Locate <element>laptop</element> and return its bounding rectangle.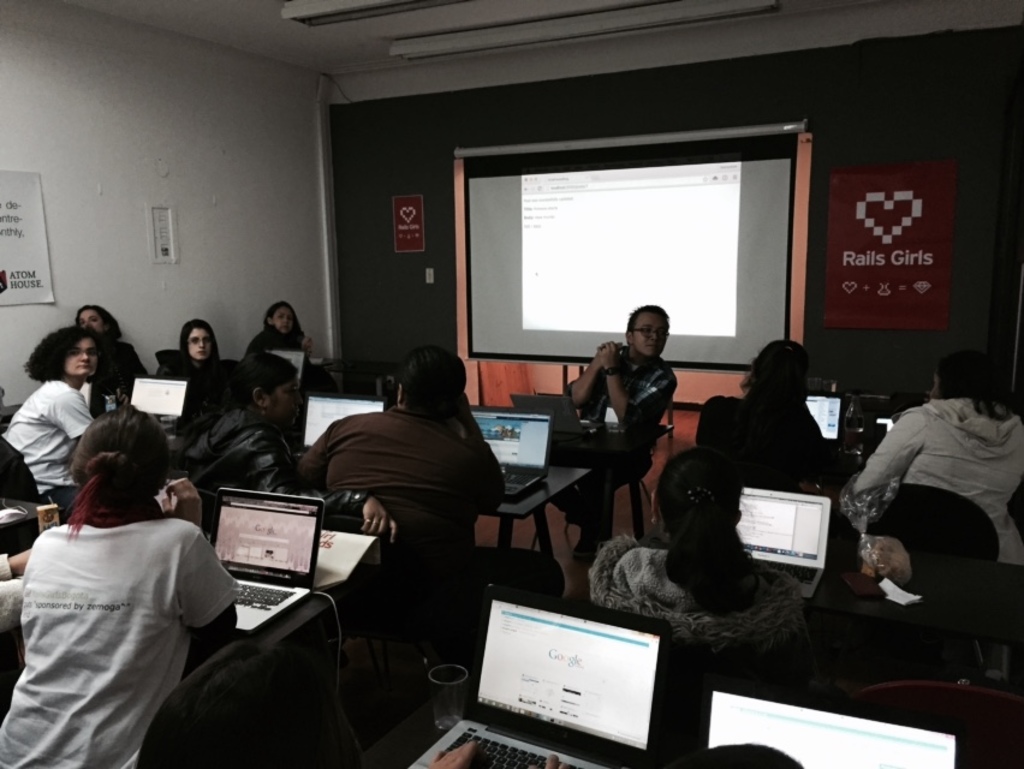
pyautogui.locateOnScreen(290, 391, 387, 460).
